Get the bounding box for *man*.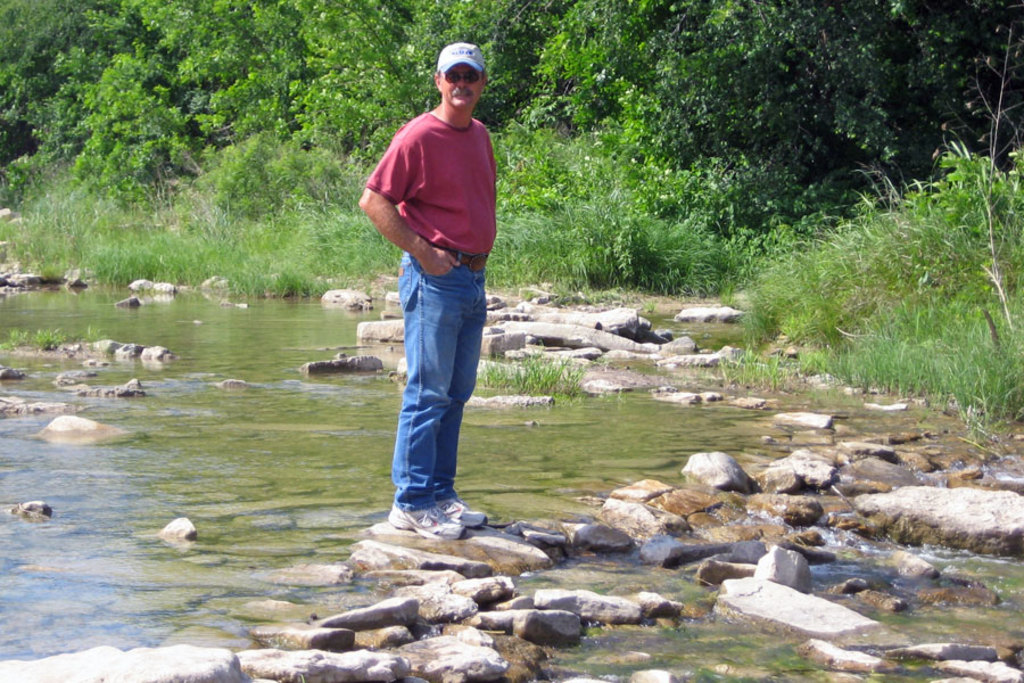
x1=368, y1=54, x2=505, y2=581.
